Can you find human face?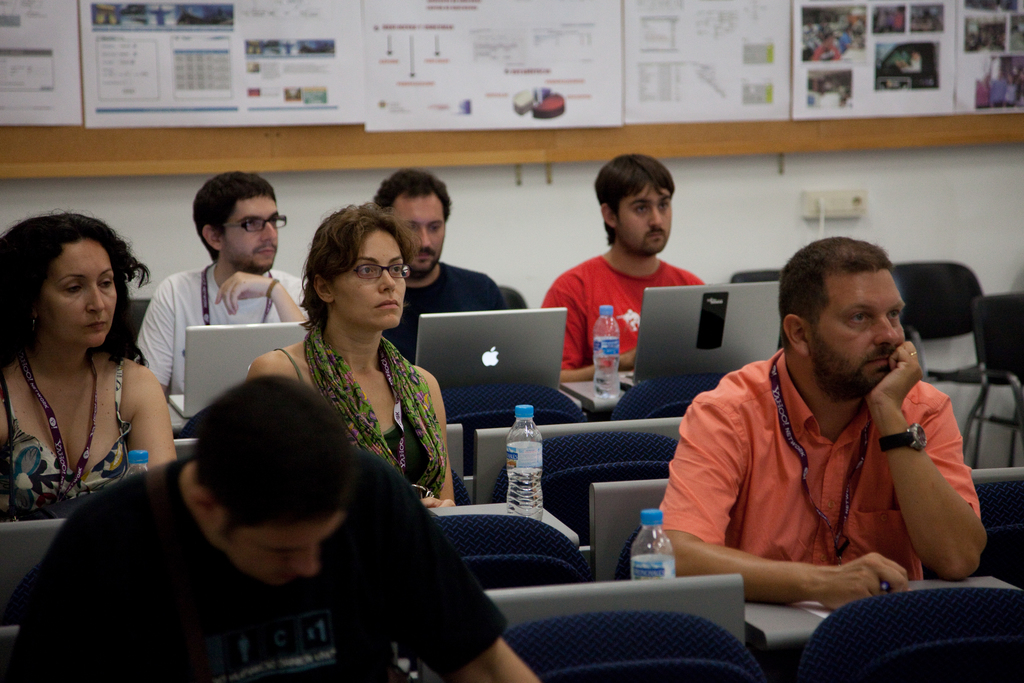
Yes, bounding box: (x1=228, y1=514, x2=346, y2=595).
